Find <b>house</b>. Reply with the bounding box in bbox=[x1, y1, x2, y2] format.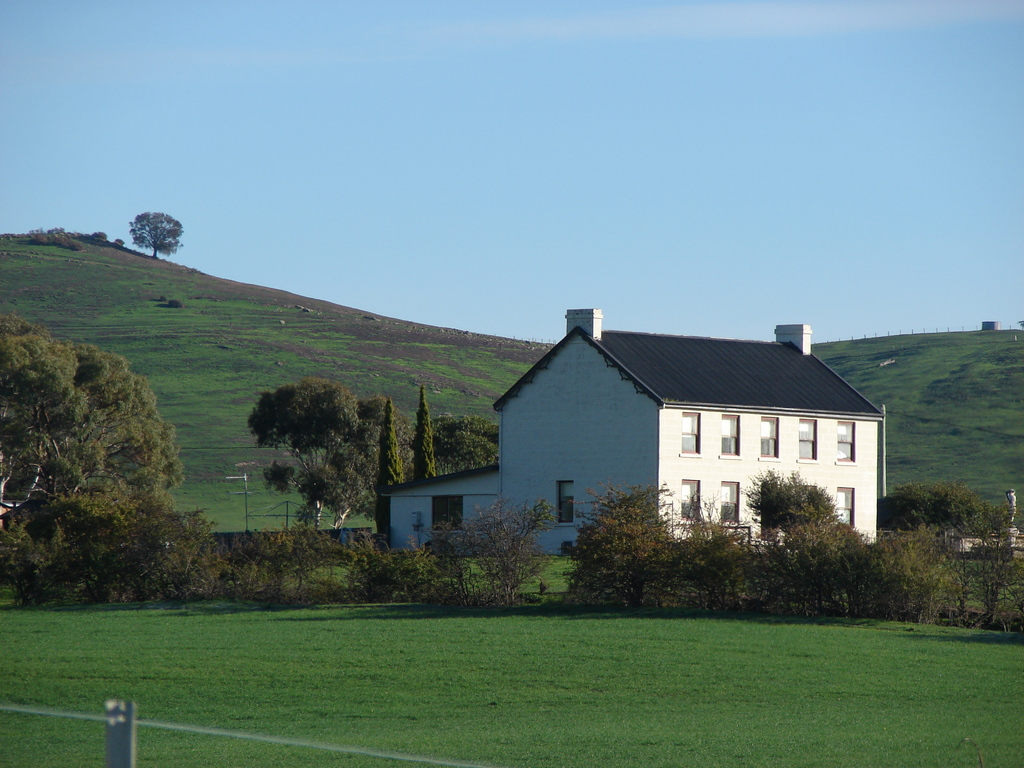
bbox=[372, 310, 881, 555].
